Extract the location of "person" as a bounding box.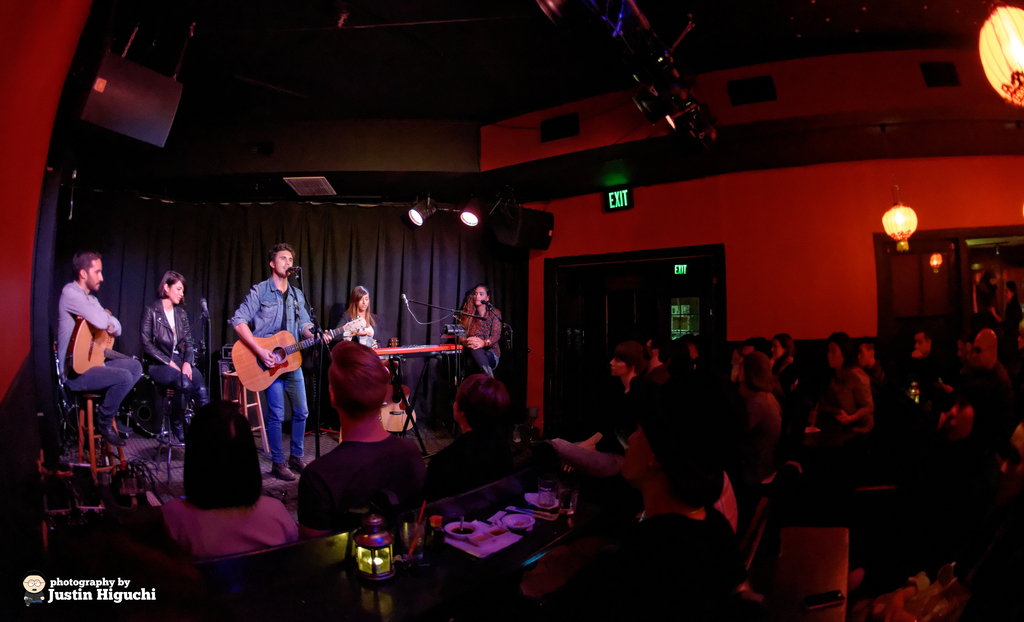
BBox(140, 269, 198, 412).
